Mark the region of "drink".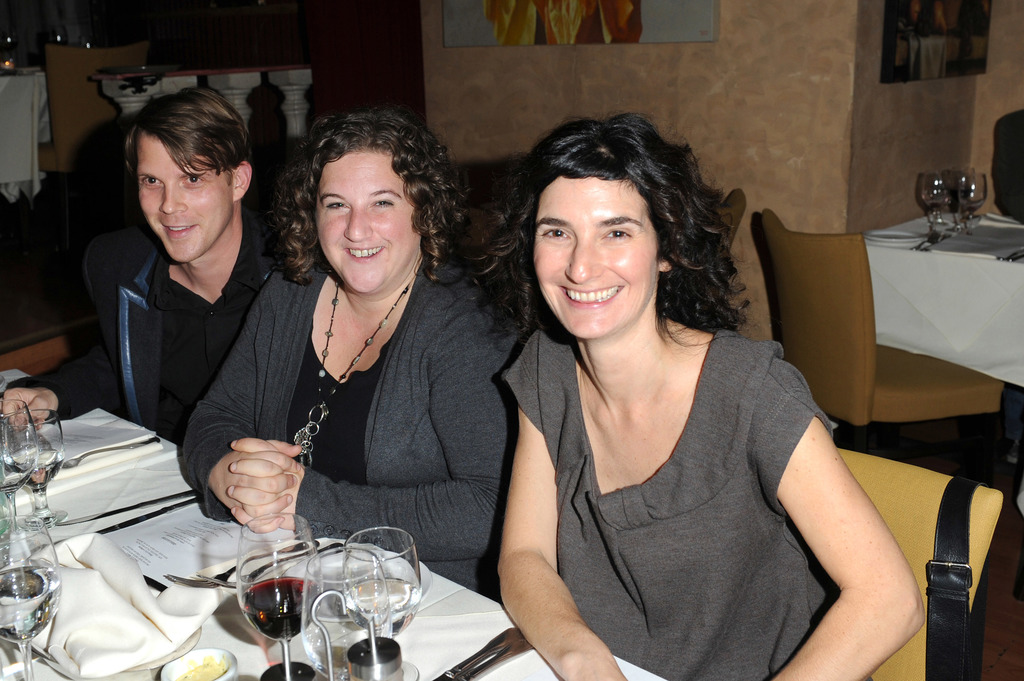
Region: 0,568,54,639.
